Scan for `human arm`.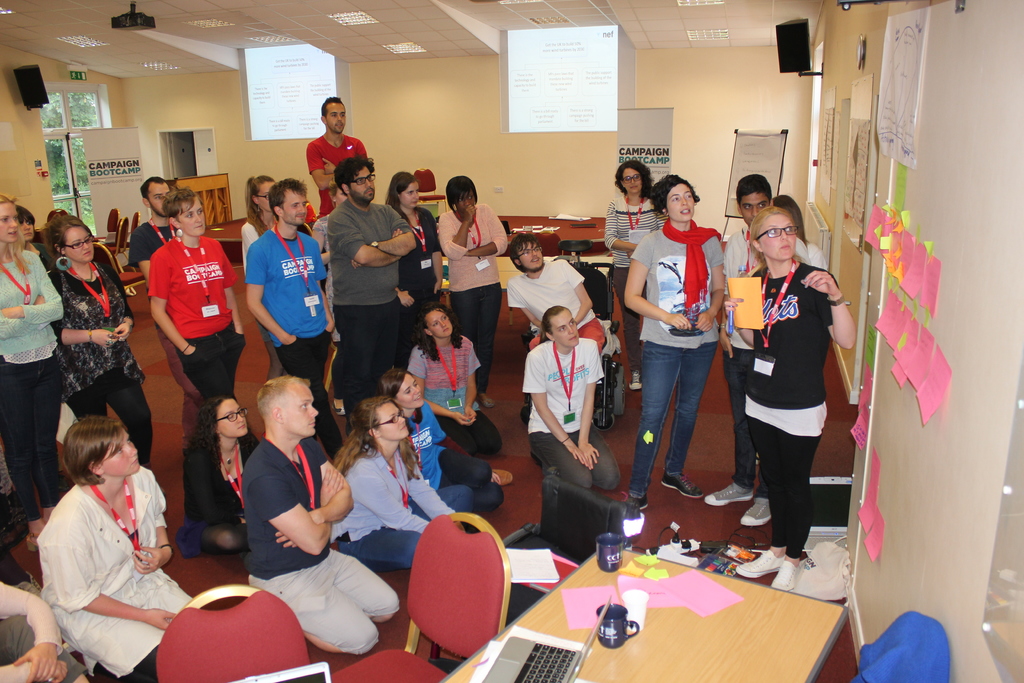
Scan result: [x1=509, y1=283, x2=542, y2=329].
